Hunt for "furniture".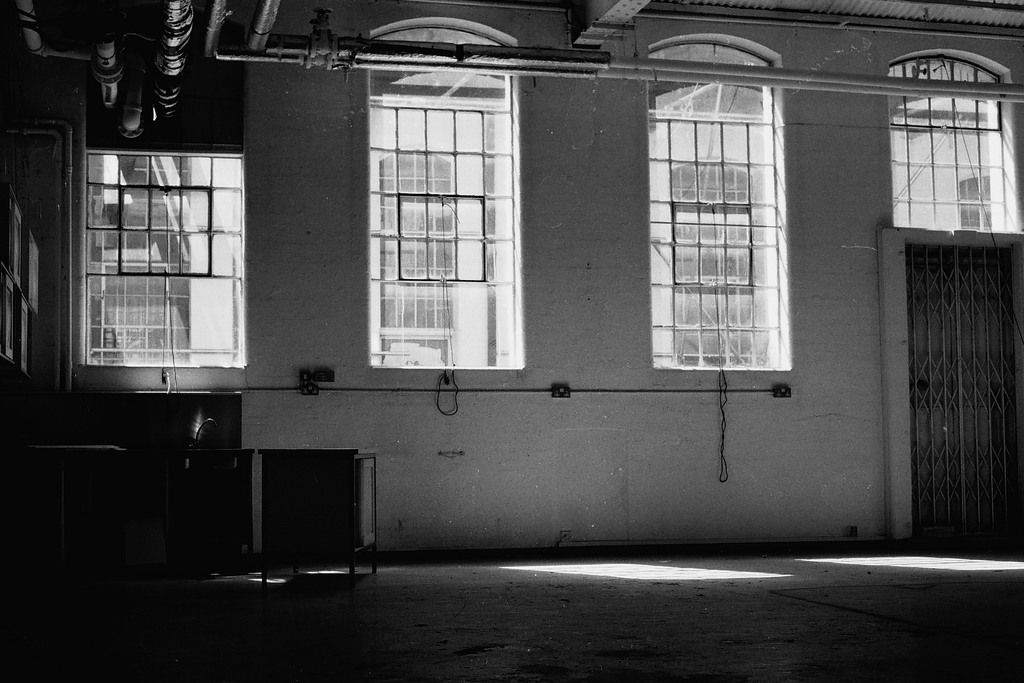
Hunted down at box(259, 444, 378, 587).
